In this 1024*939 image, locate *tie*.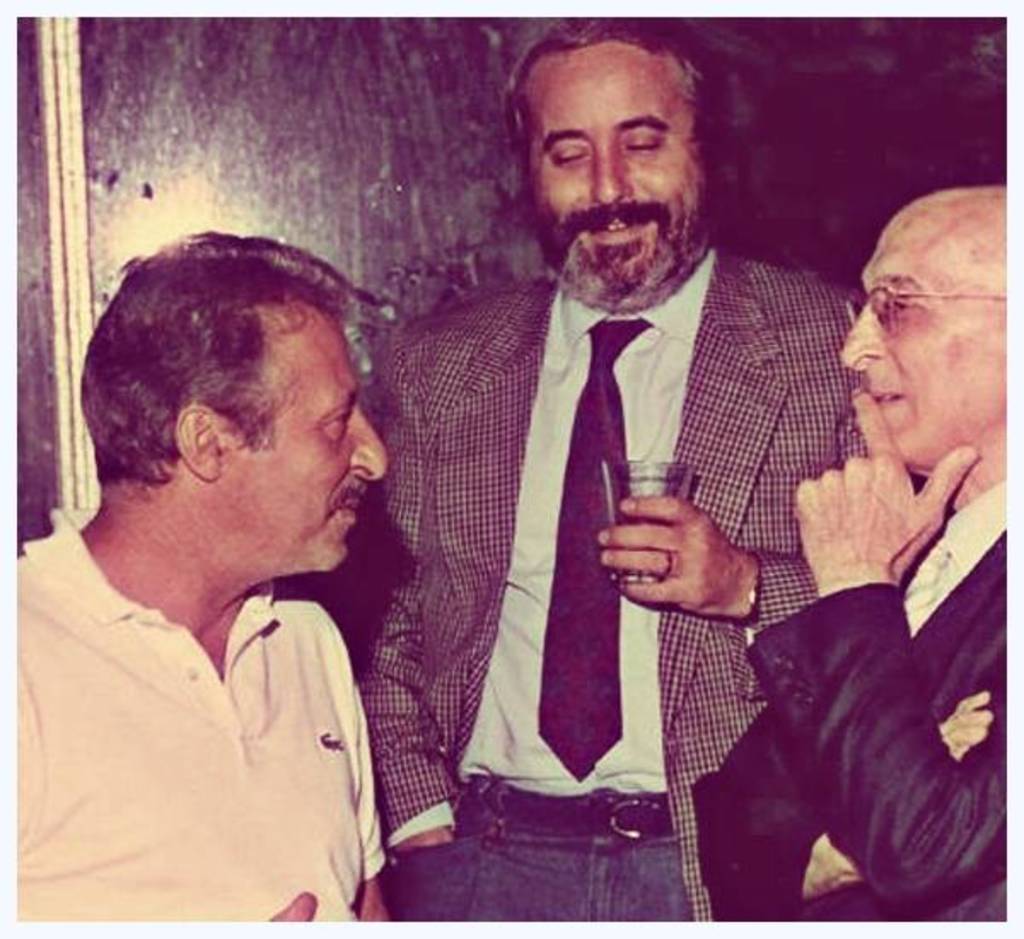
Bounding box: (left=538, top=314, right=650, bottom=779).
